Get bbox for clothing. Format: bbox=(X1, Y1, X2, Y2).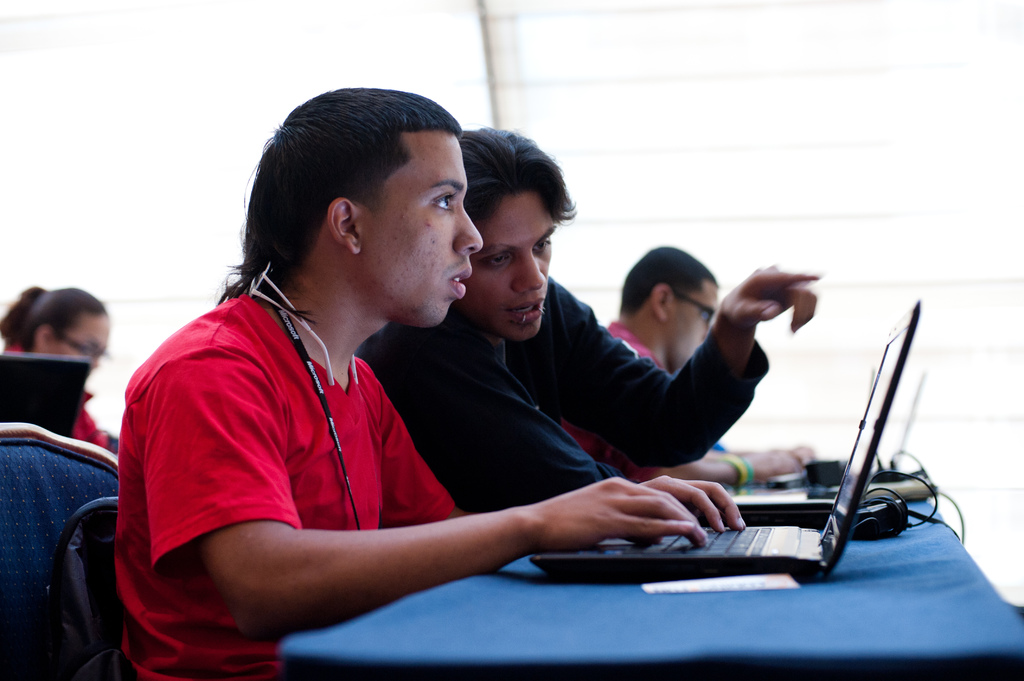
bbox=(0, 341, 120, 450).
